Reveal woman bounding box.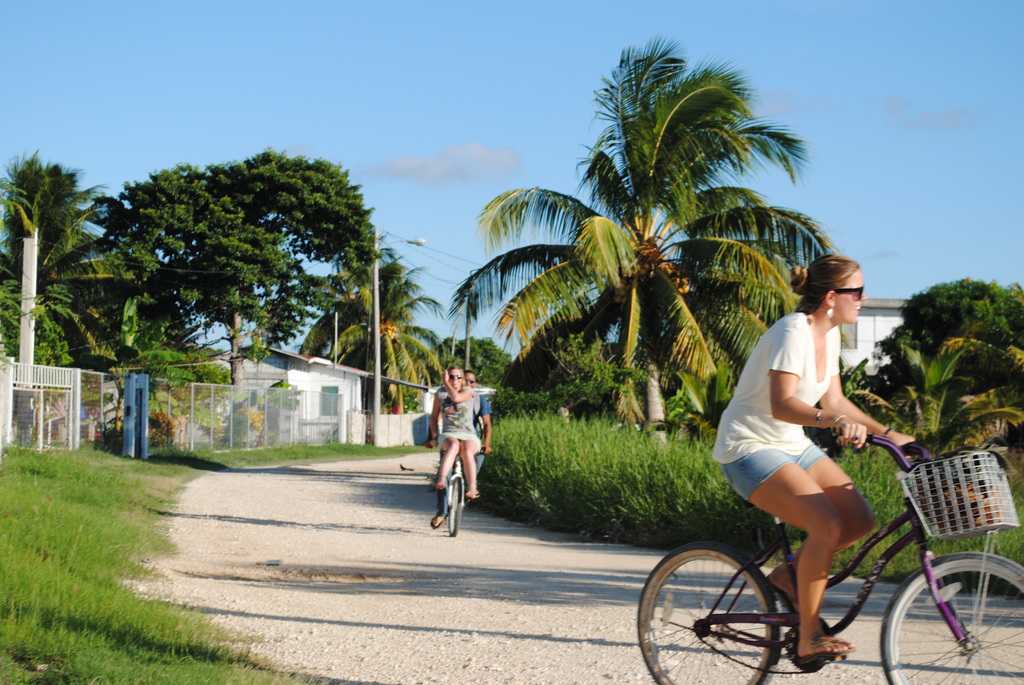
Revealed: <region>428, 366, 479, 500</region>.
